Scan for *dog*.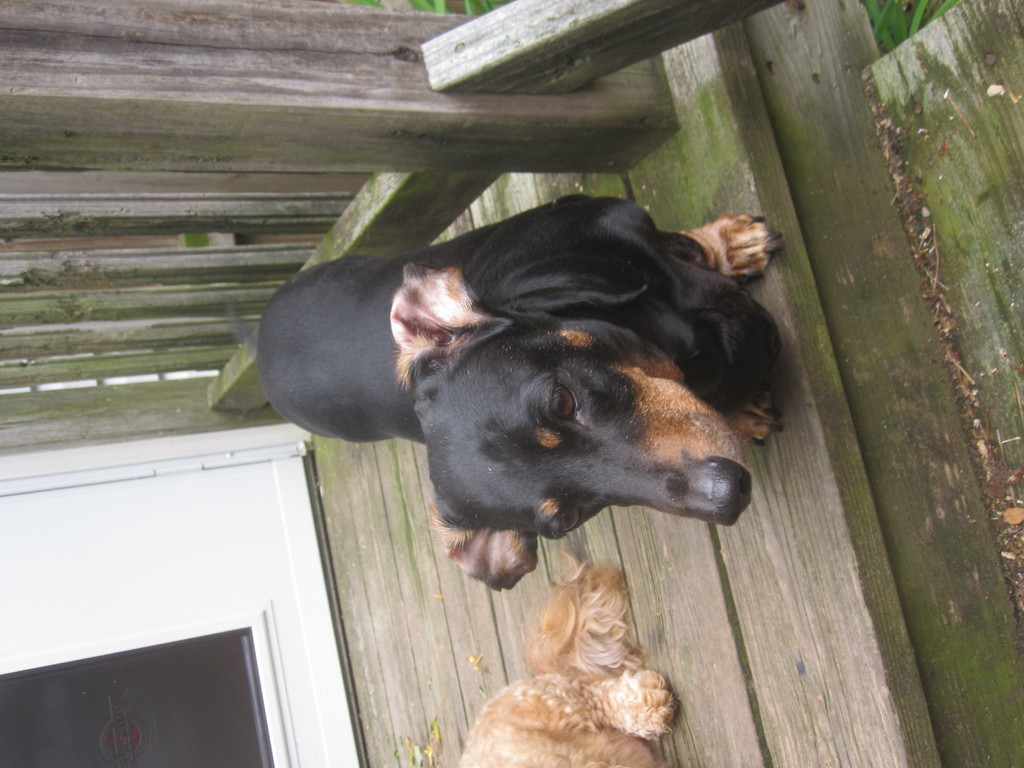
Scan result: select_region(255, 193, 789, 593).
